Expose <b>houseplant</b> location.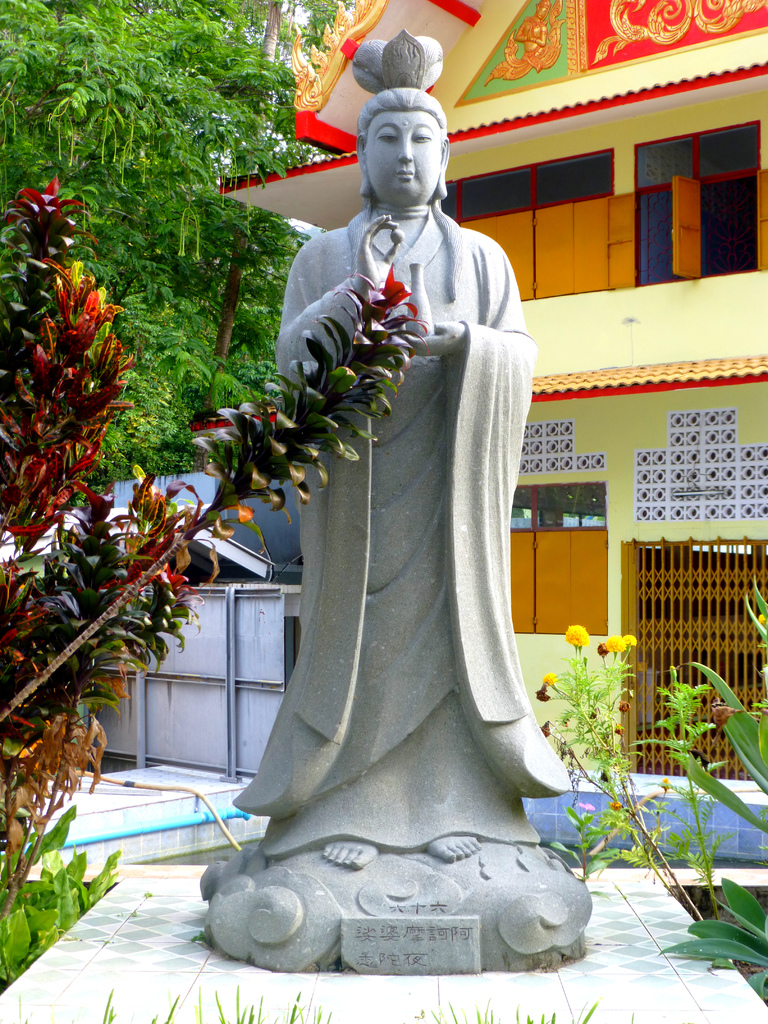
Exposed at (0, 173, 426, 993).
